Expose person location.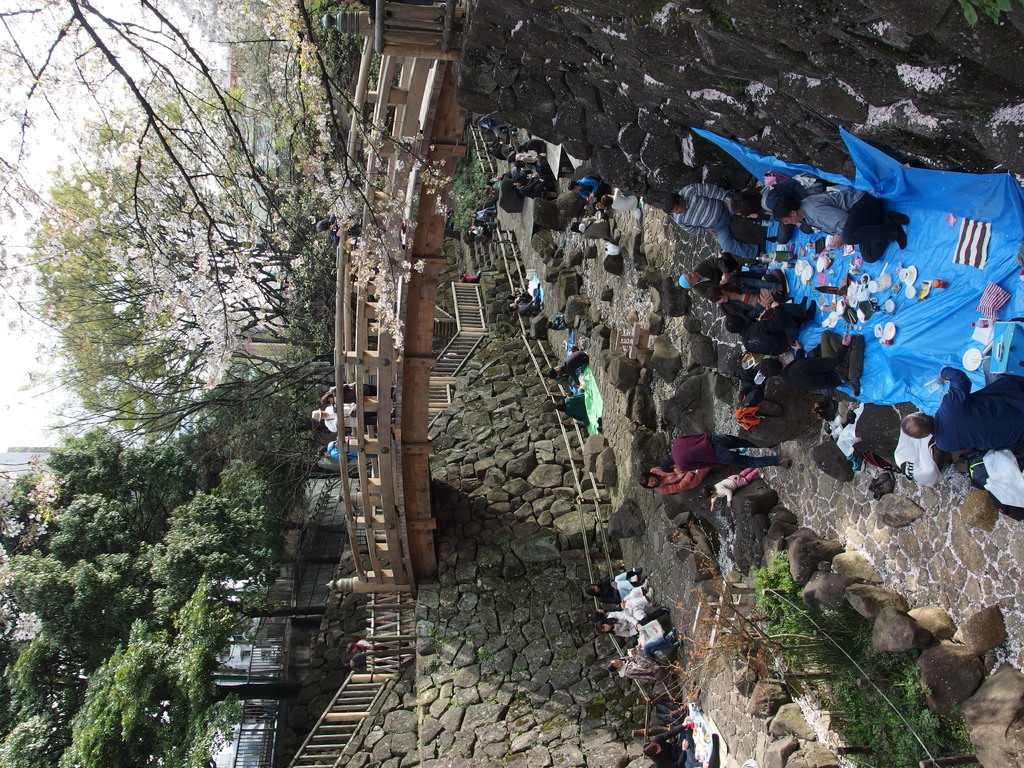
Exposed at (323, 384, 381, 397).
